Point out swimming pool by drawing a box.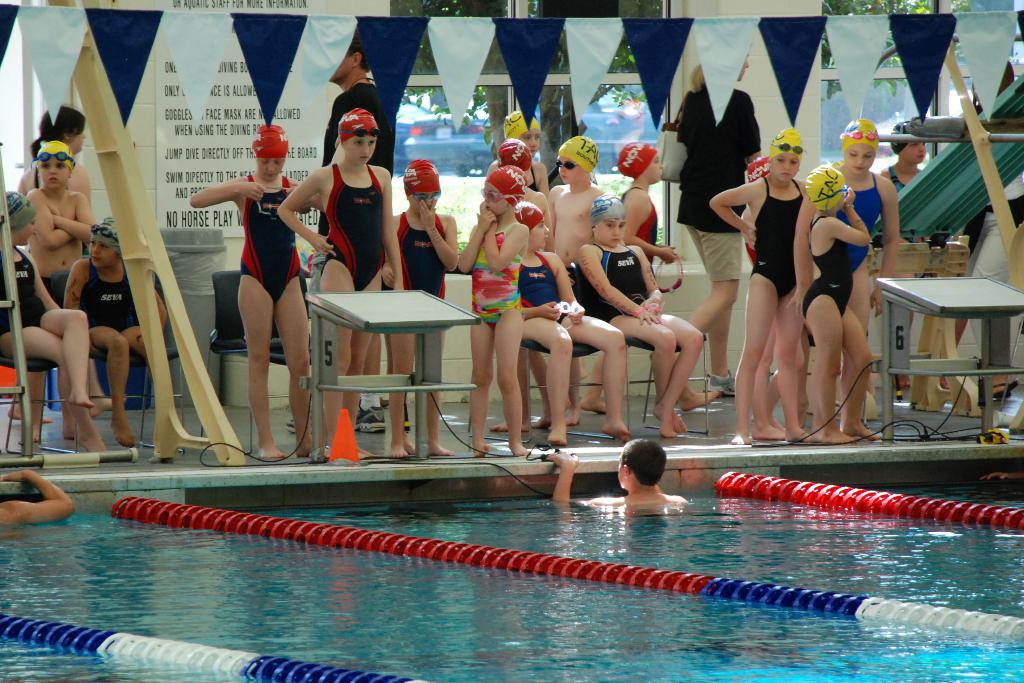
(37,403,1009,671).
